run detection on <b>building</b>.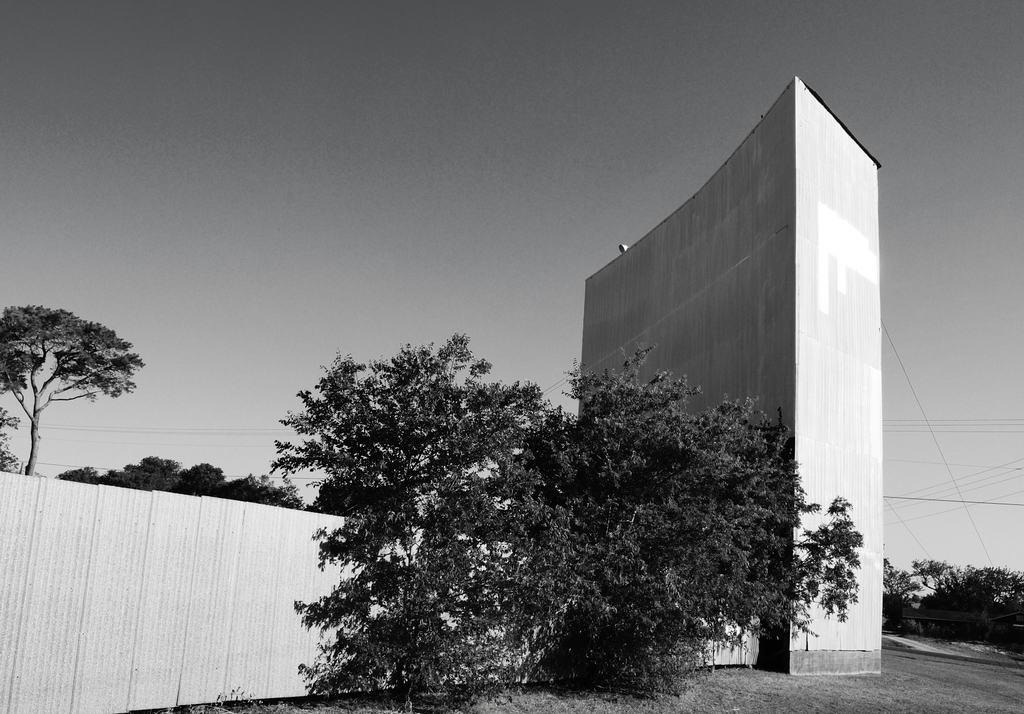
Result: {"x1": 576, "y1": 72, "x2": 886, "y2": 675}.
